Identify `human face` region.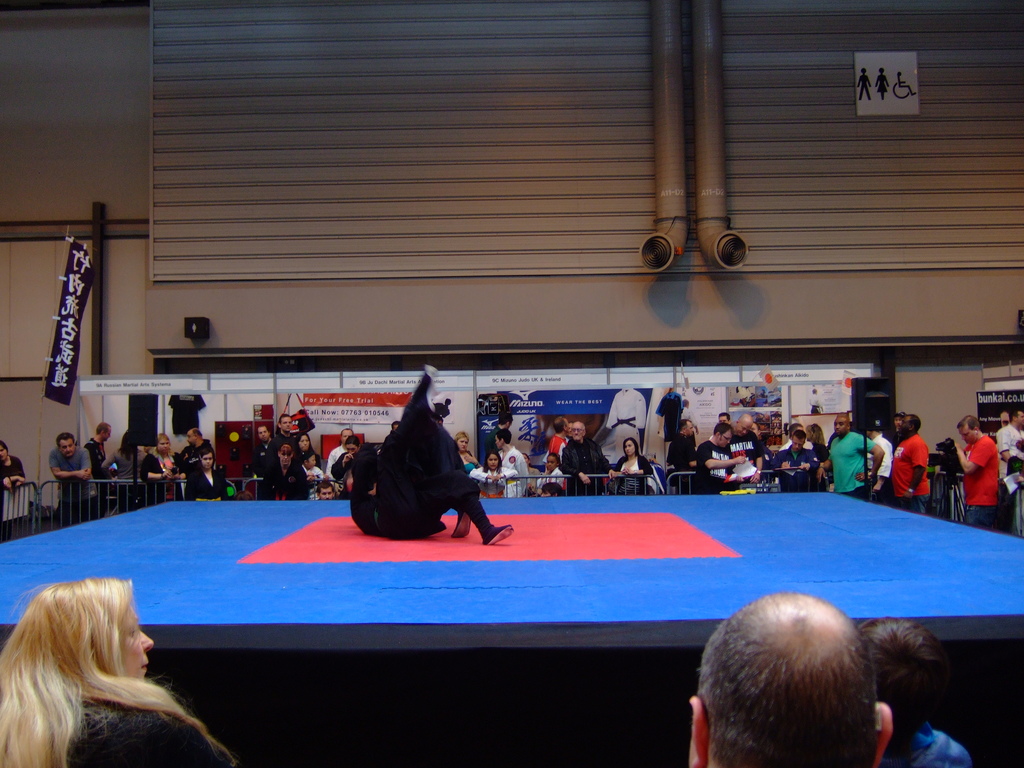
Region: left=188, top=431, right=198, bottom=449.
